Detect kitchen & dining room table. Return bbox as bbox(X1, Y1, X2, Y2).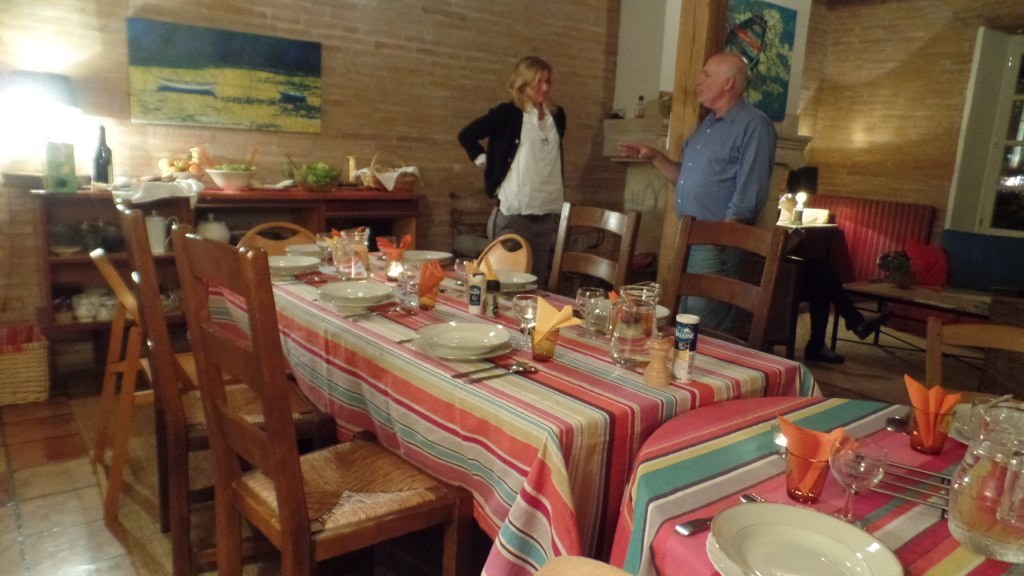
bbox(184, 249, 825, 575).
